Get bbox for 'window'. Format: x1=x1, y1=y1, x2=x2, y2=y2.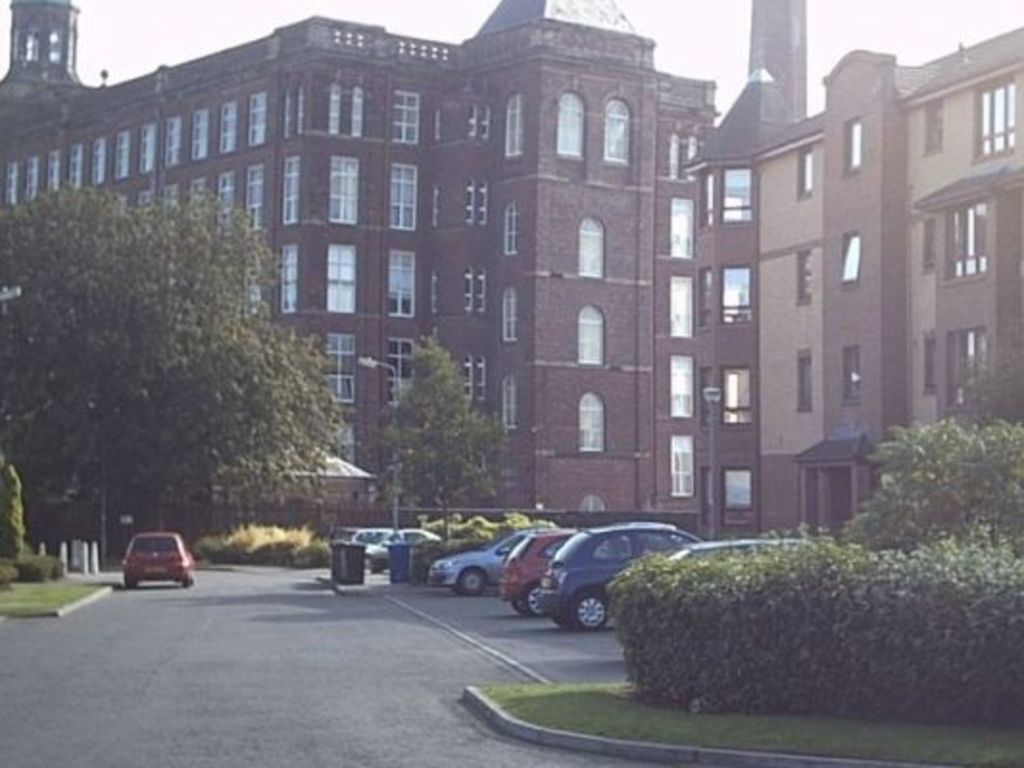
x1=427, y1=261, x2=442, y2=311.
